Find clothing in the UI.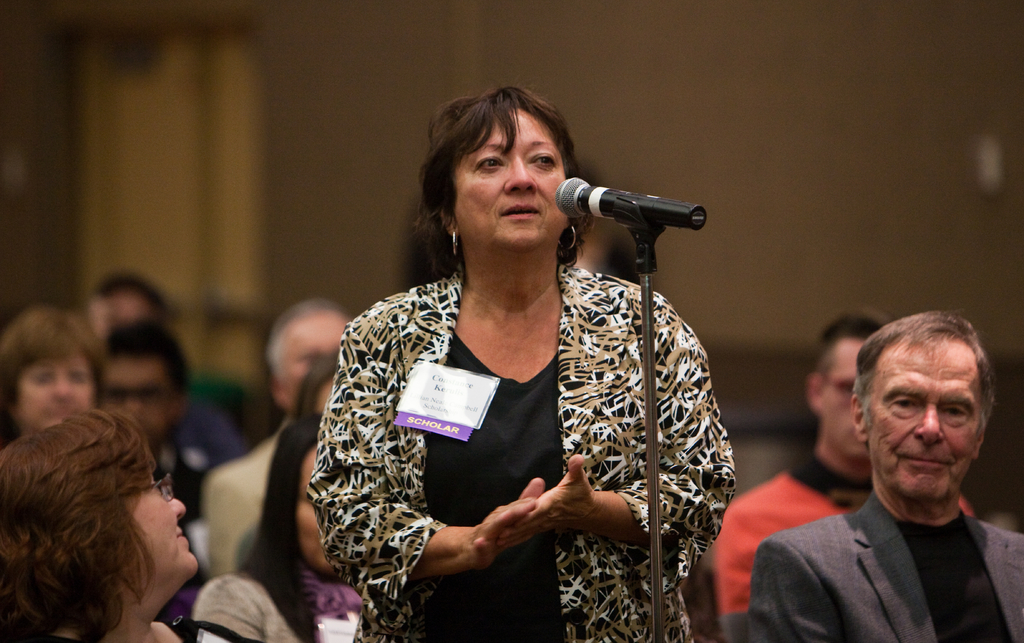
UI element at crop(310, 266, 730, 642).
